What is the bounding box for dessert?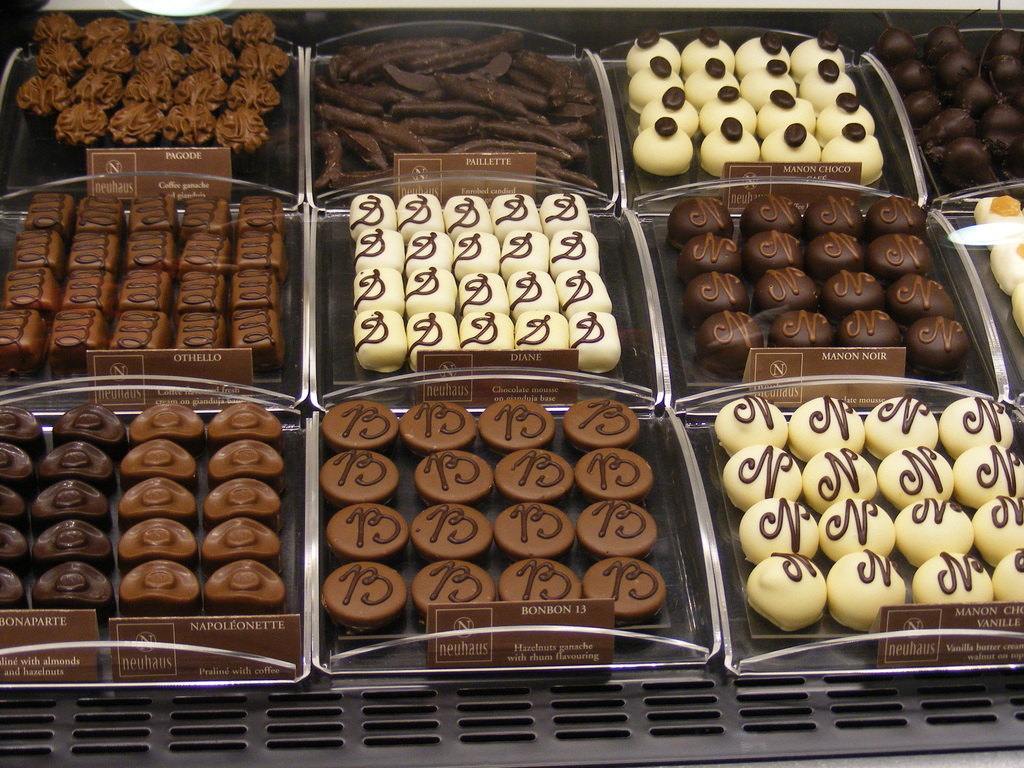
406, 239, 458, 275.
